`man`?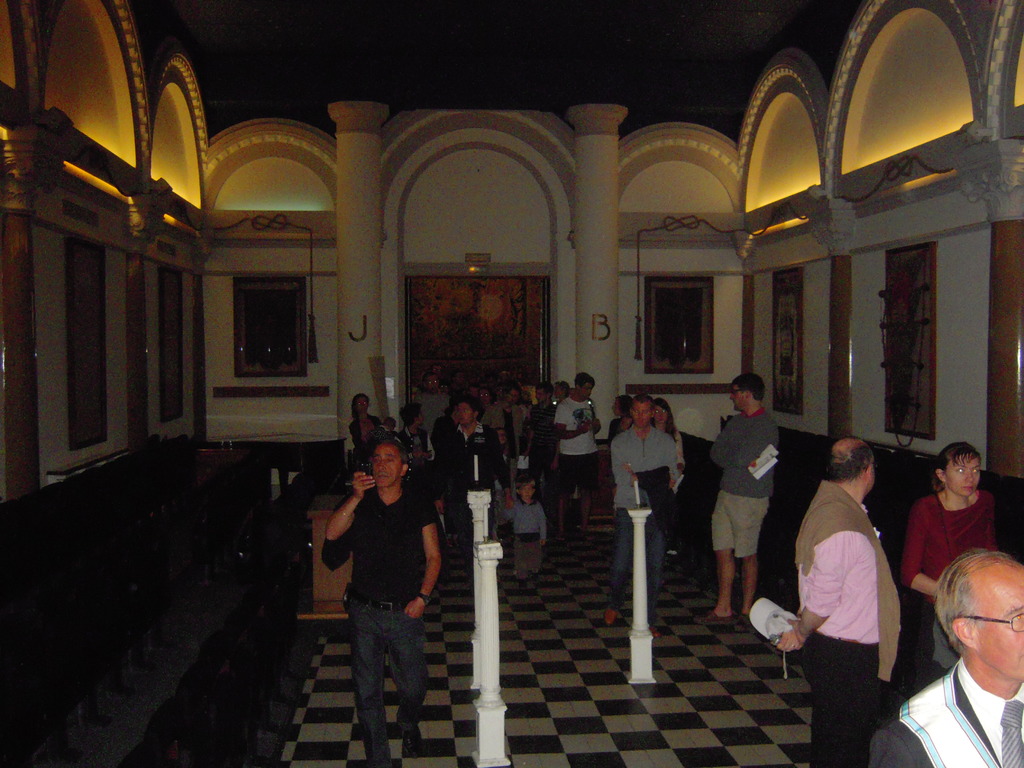
box=[436, 394, 500, 520]
